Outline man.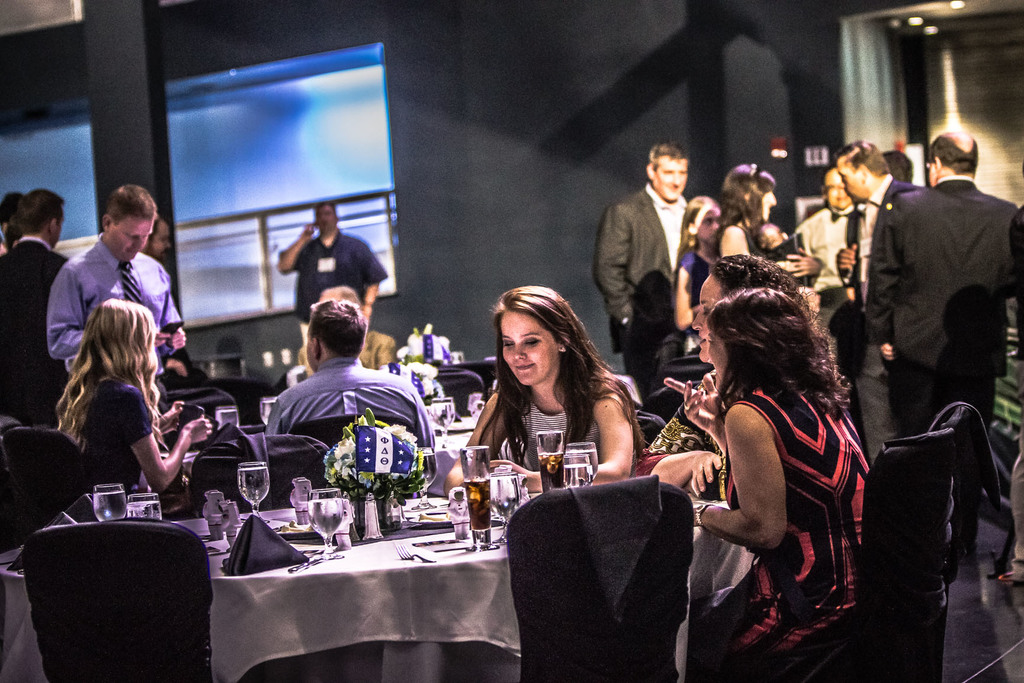
Outline: [x1=271, y1=298, x2=435, y2=454].
